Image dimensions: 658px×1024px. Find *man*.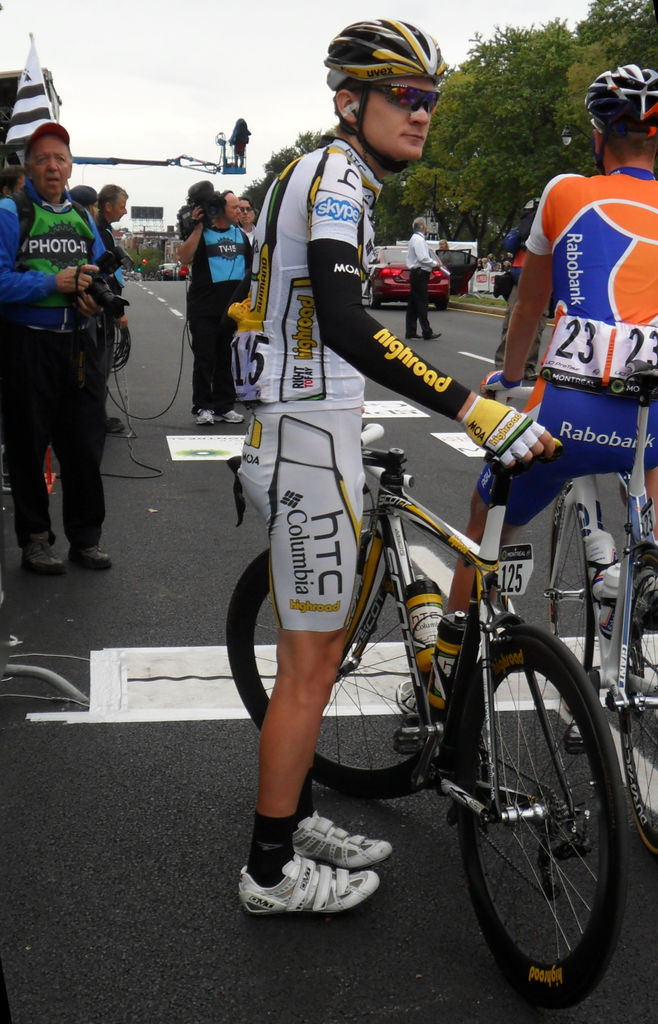
(left=12, top=115, right=132, bottom=582).
